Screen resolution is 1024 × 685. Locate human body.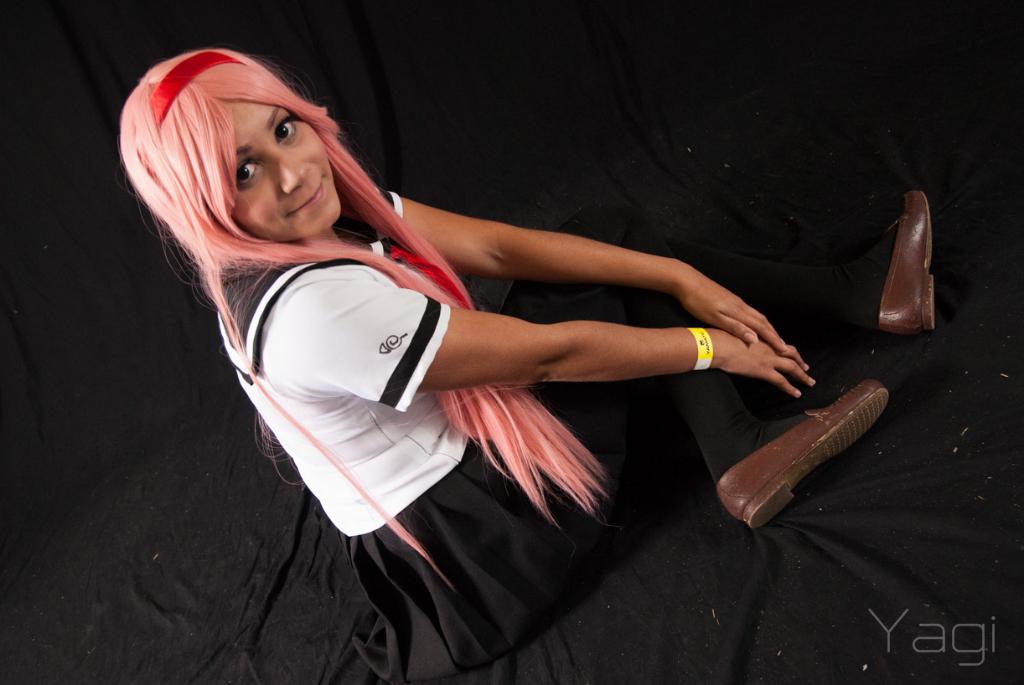
(x1=175, y1=63, x2=785, y2=650).
